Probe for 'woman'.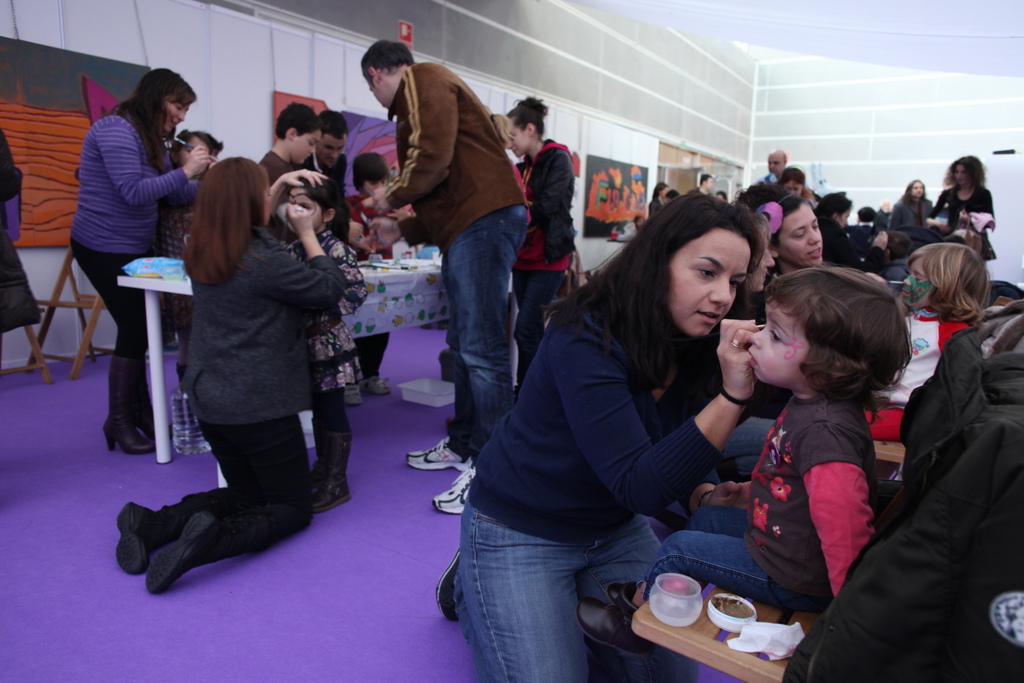
Probe result: [x1=117, y1=157, x2=348, y2=594].
